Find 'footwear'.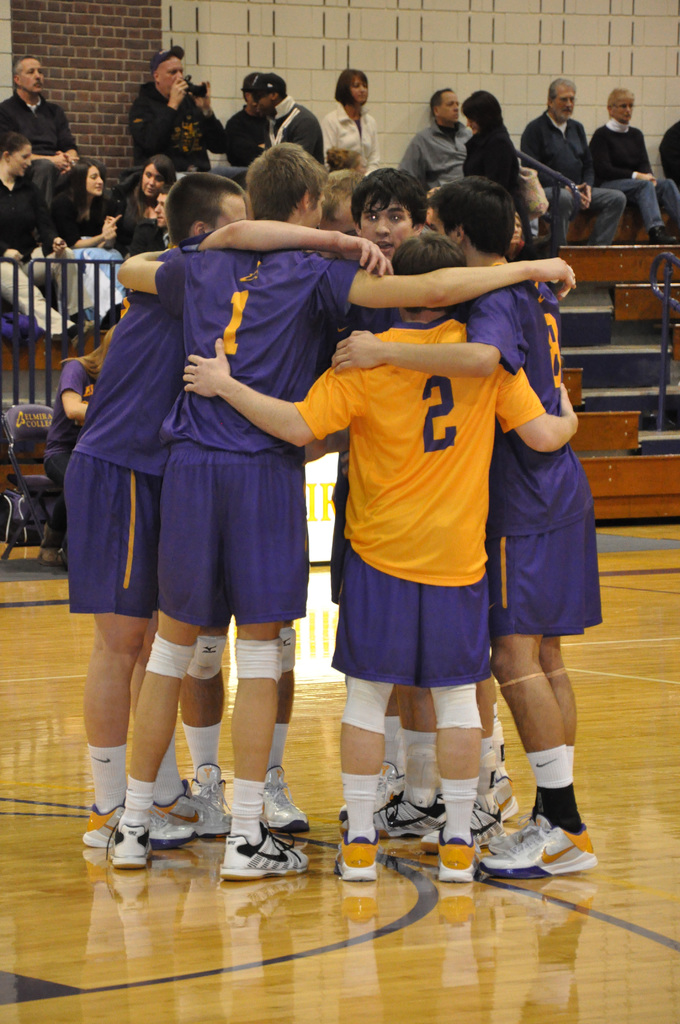
pyautogui.locateOnScreen(114, 831, 146, 875).
